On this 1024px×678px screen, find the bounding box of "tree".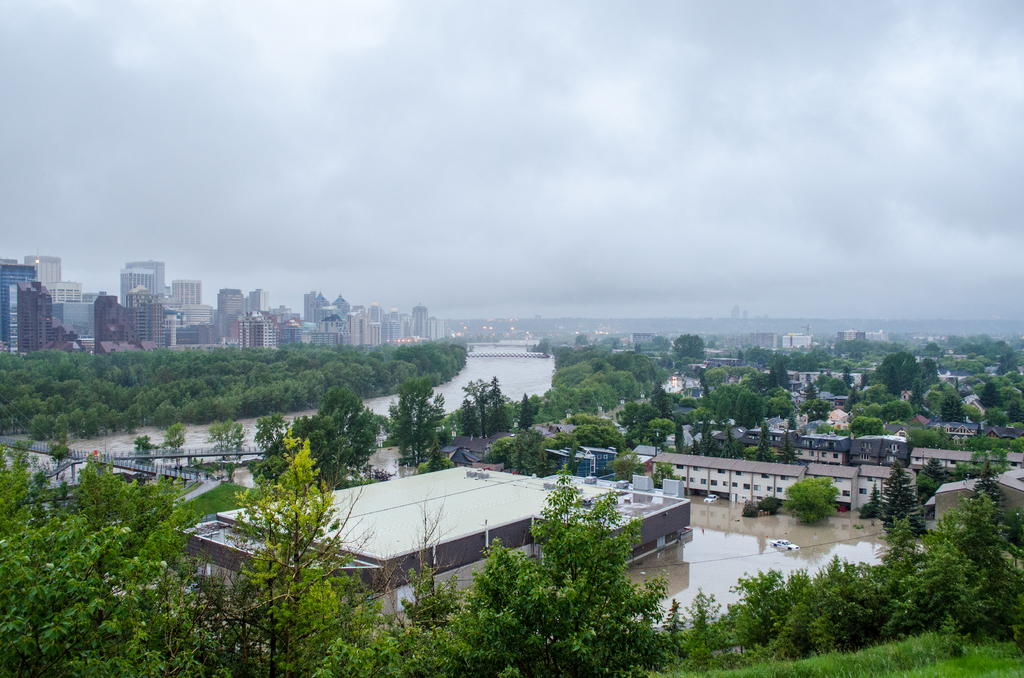
Bounding box: (698, 414, 718, 458).
